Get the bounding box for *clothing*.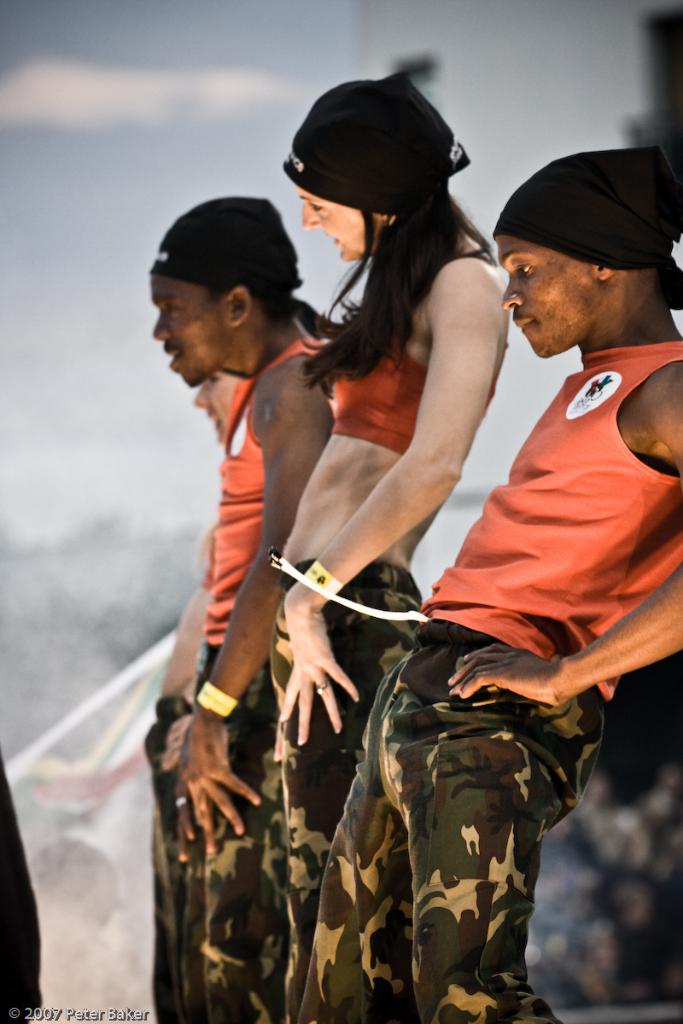
(x1=181, y1=334, x2=335, y2=1023).
